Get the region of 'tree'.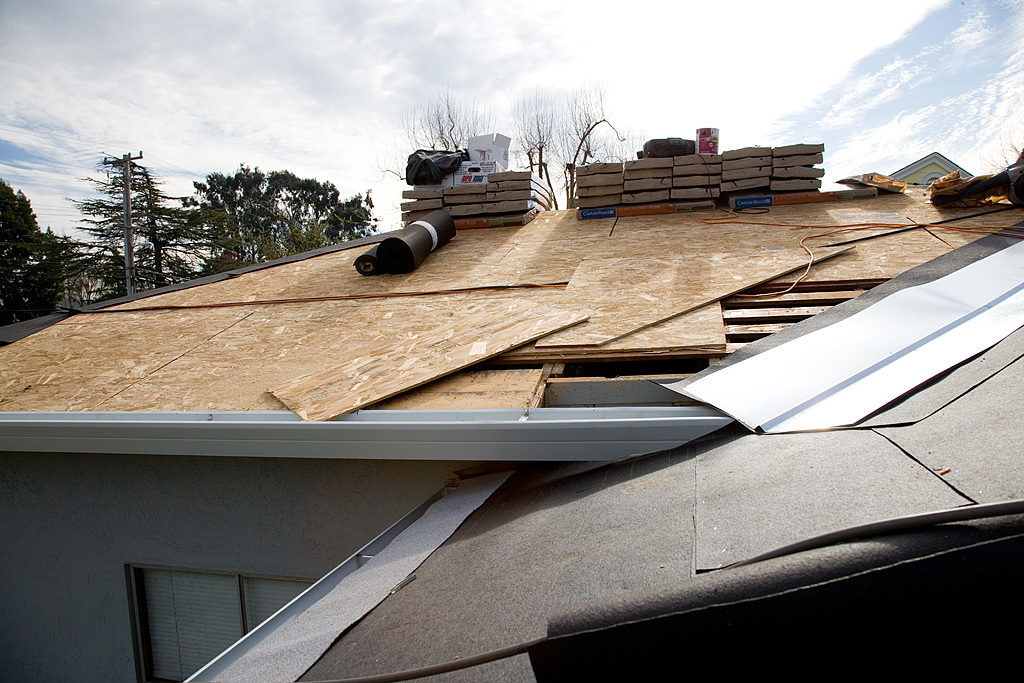
bbox=(402, 86, 631, 207).
